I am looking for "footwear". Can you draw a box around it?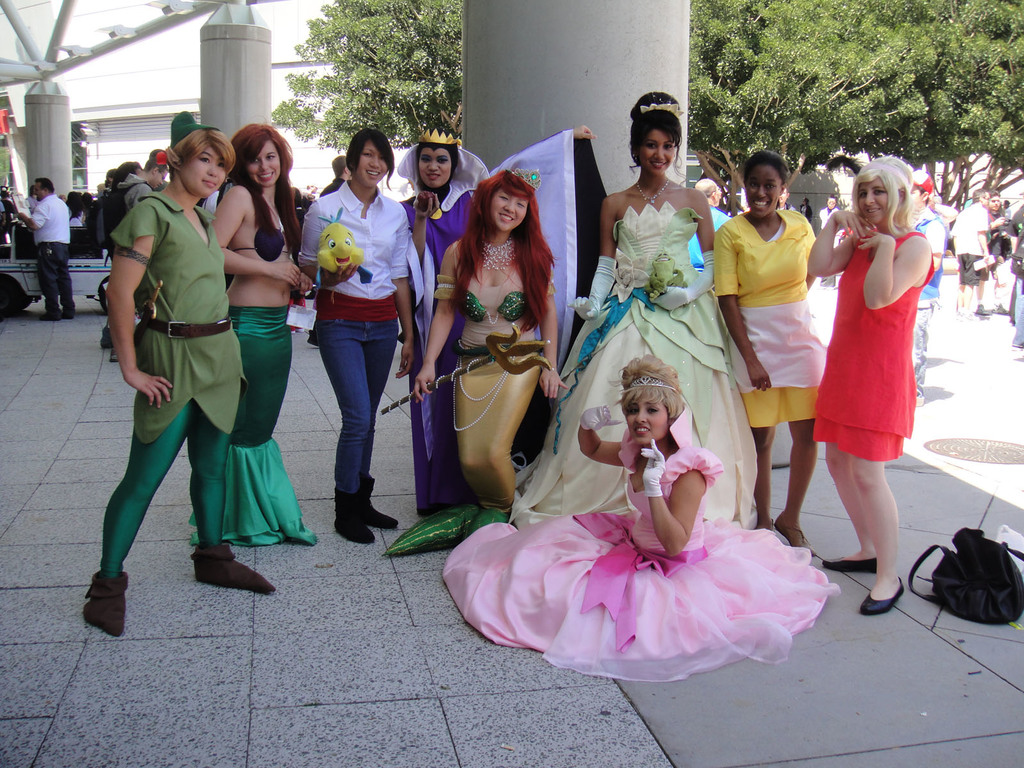
Sure, the bounding box is 111,350,118,364.
